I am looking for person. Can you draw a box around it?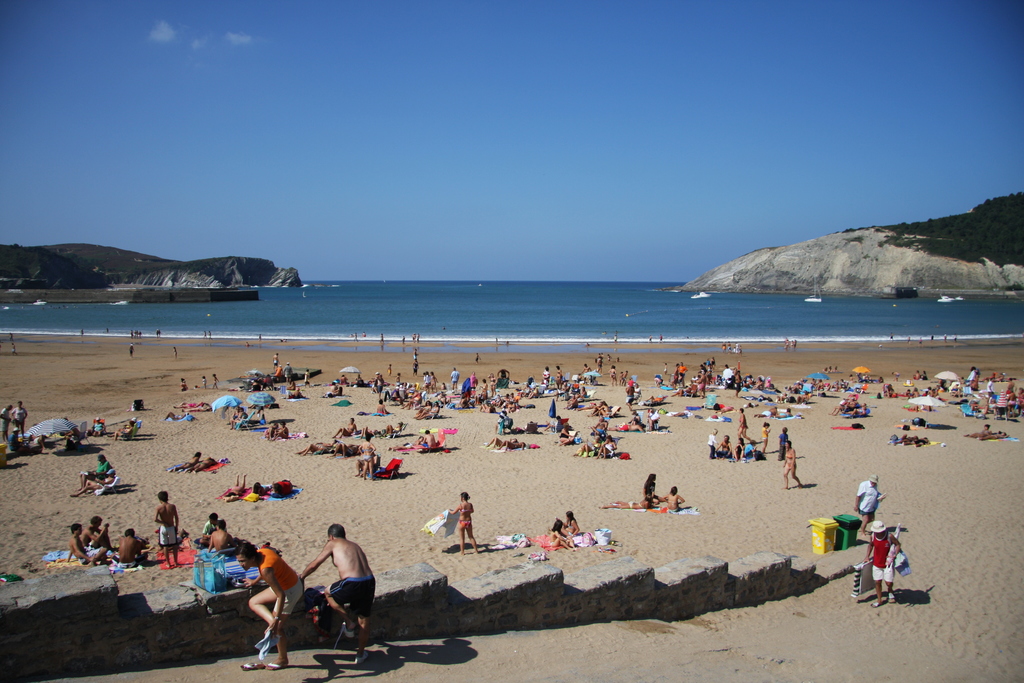
Sure, the bounding box is (left=83, top=456, right=114, bottom=490).
